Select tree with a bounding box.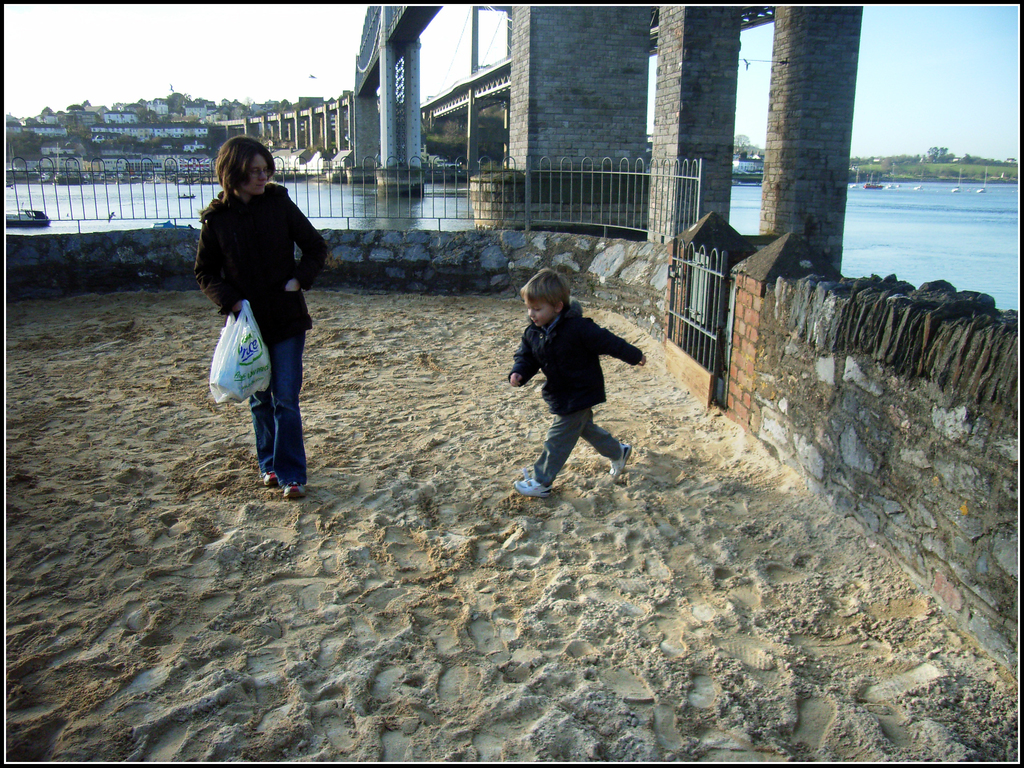
<box>13,131,43,156</box>.
